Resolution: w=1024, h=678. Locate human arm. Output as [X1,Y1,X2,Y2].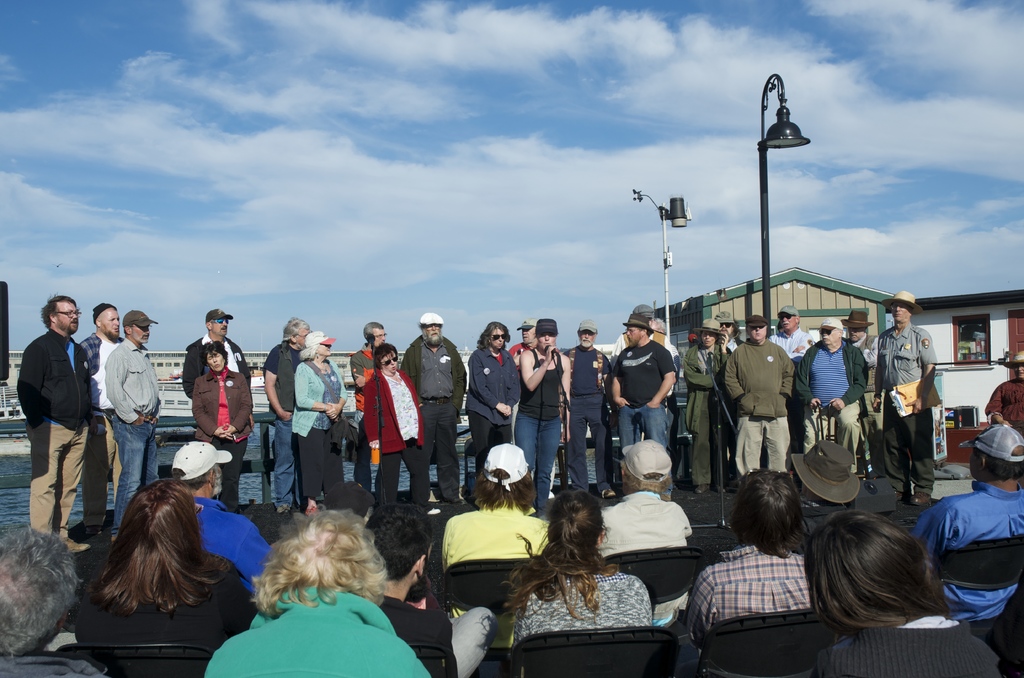
[225,373,254,444].
